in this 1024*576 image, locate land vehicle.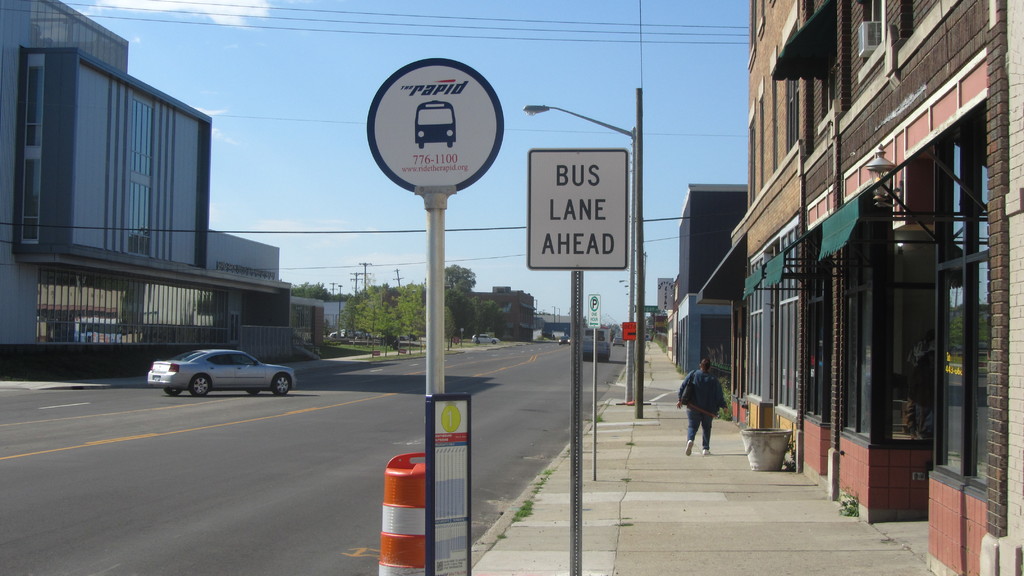
Bounding box: 332:326:351:342.
